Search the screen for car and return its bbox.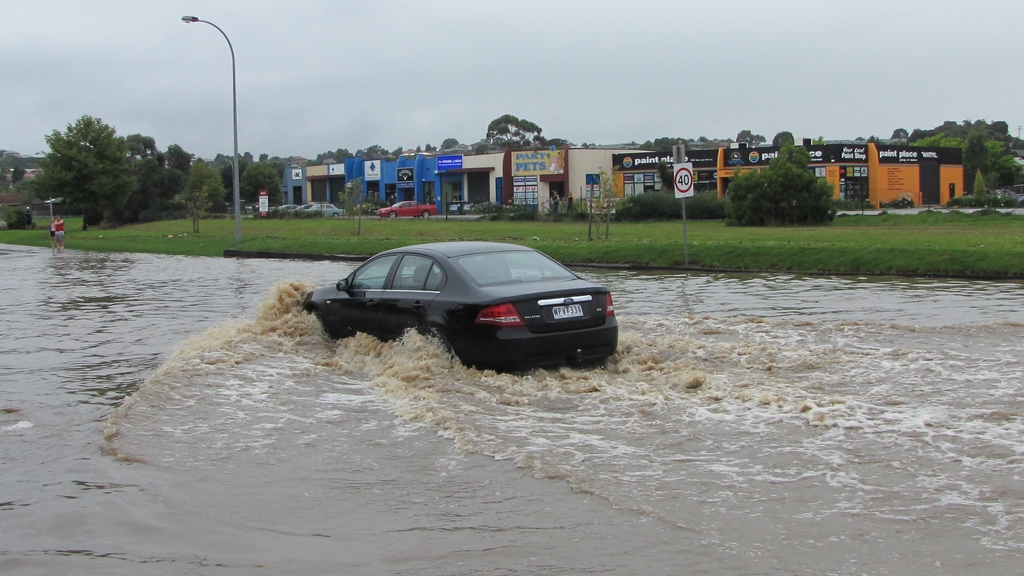
Found: rect(302, 241, 617, 367).
